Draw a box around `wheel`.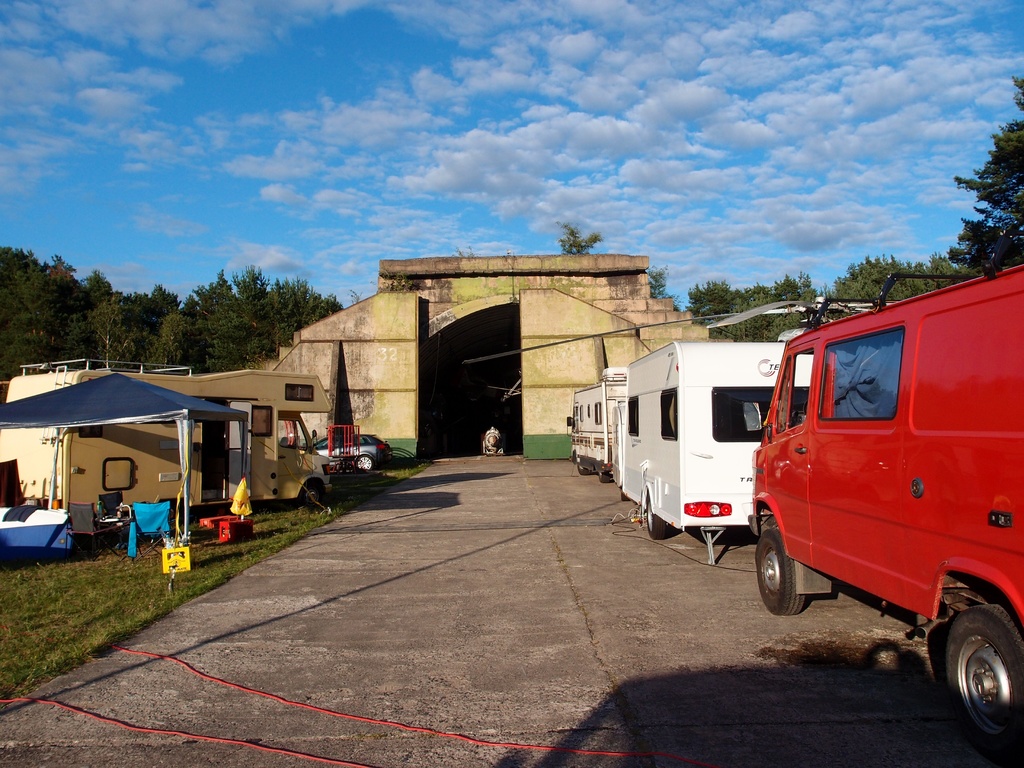
[left=161, top=500, right=182, bottom=533].
